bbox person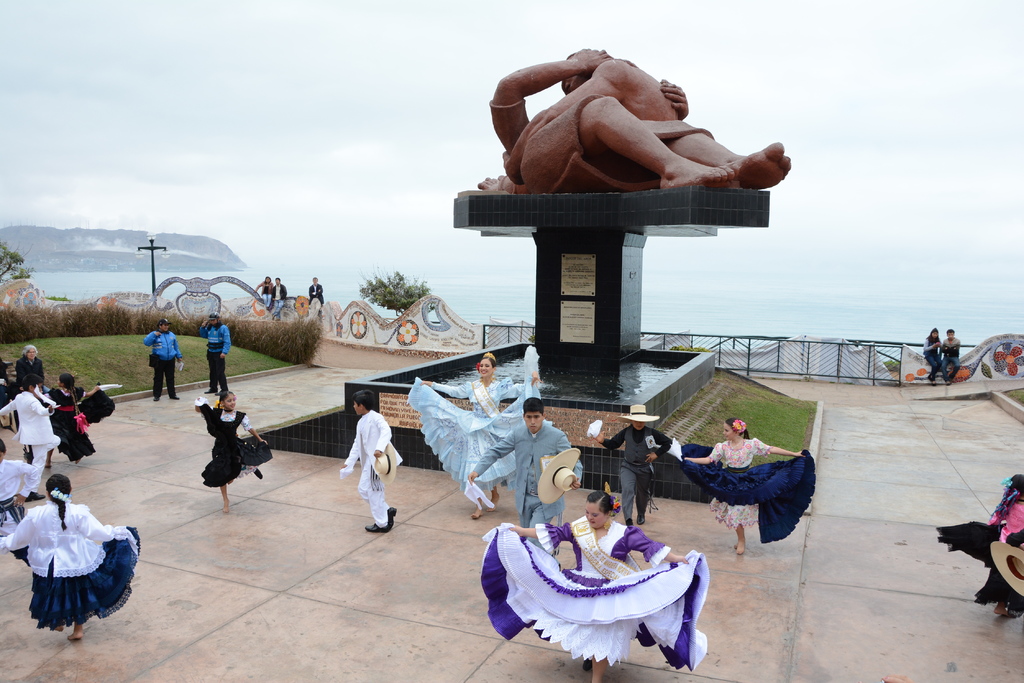
l=1, t=469, r=141, b=639
